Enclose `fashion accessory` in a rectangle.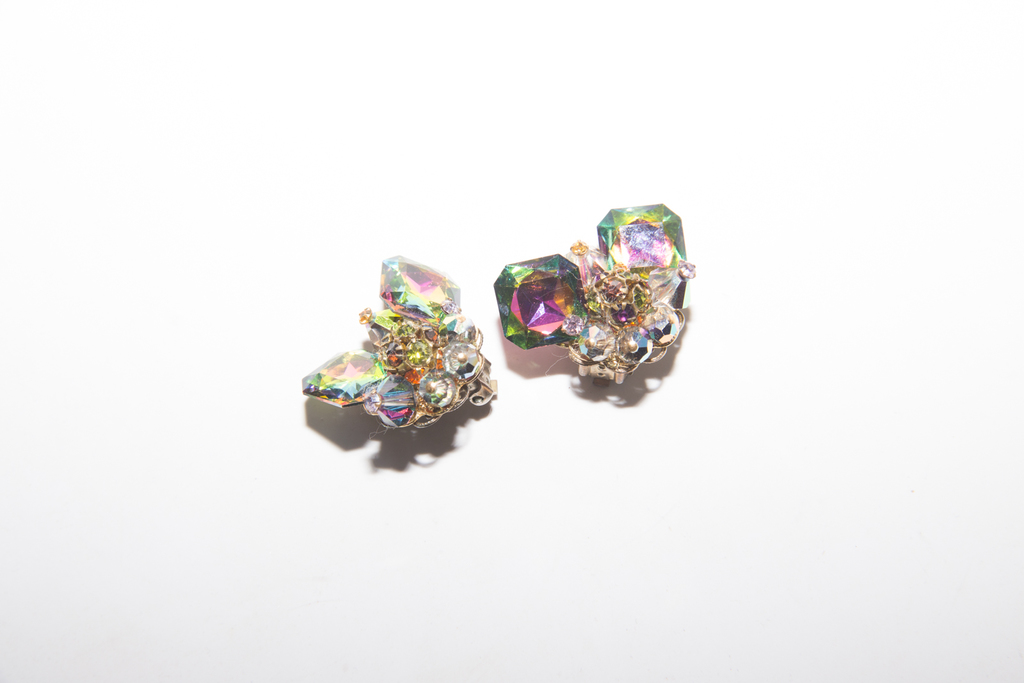
<box>299,256,493,437</box>.
